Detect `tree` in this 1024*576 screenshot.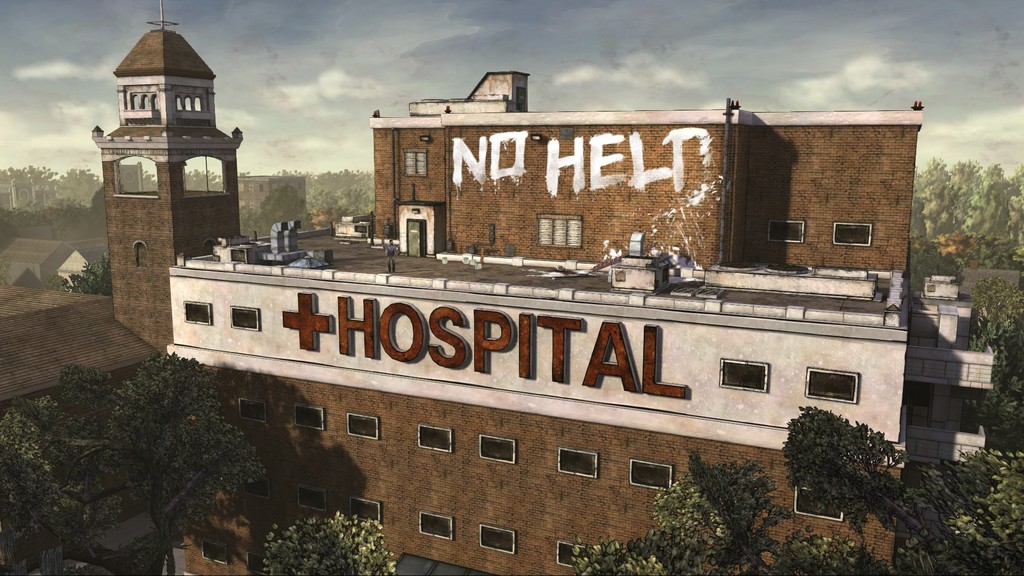
Detection: box(264, 504, 394, 575).
